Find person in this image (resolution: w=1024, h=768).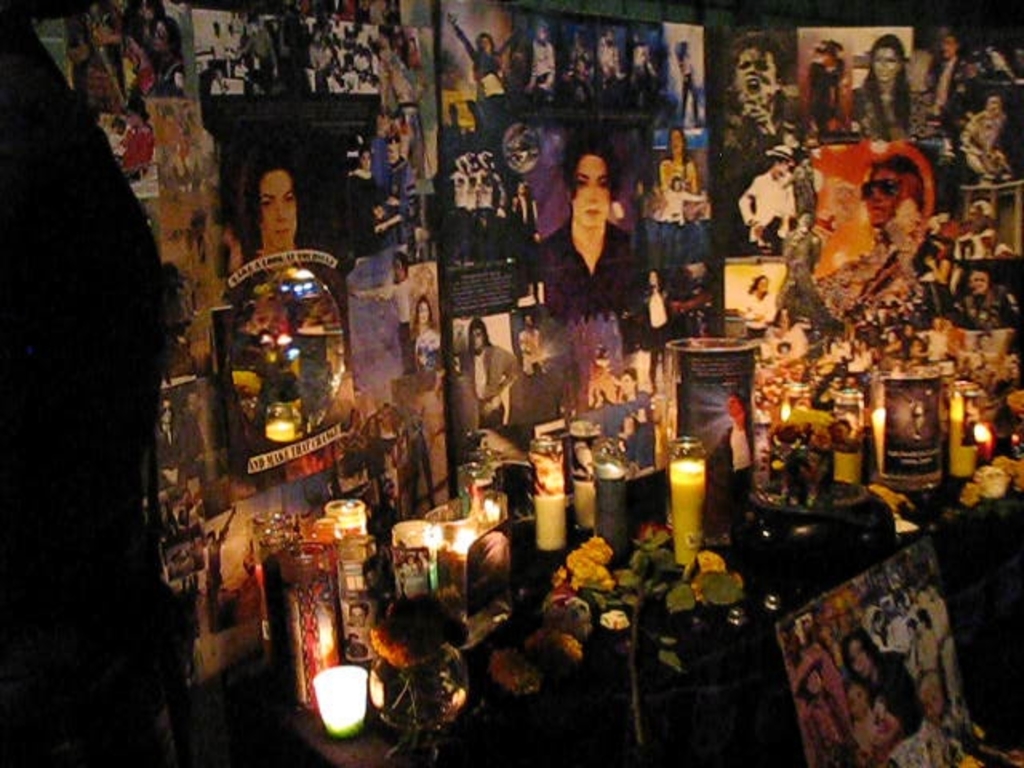
{"left": 466, "top": 320, "right": 514, "bottom": 411}.
